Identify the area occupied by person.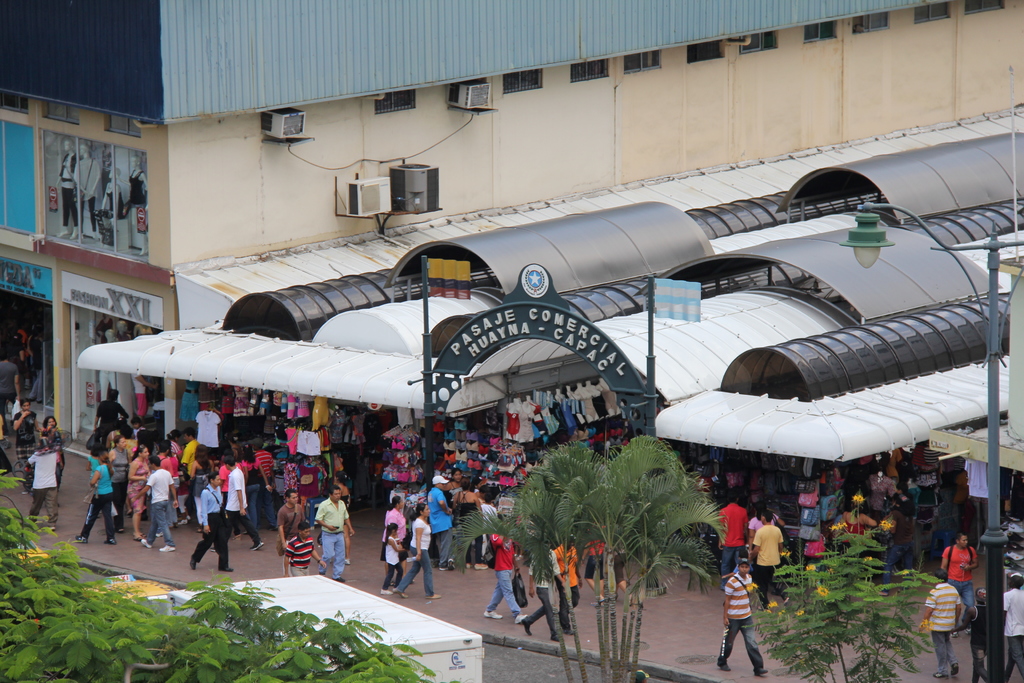
Area: [122,441,150,539].
